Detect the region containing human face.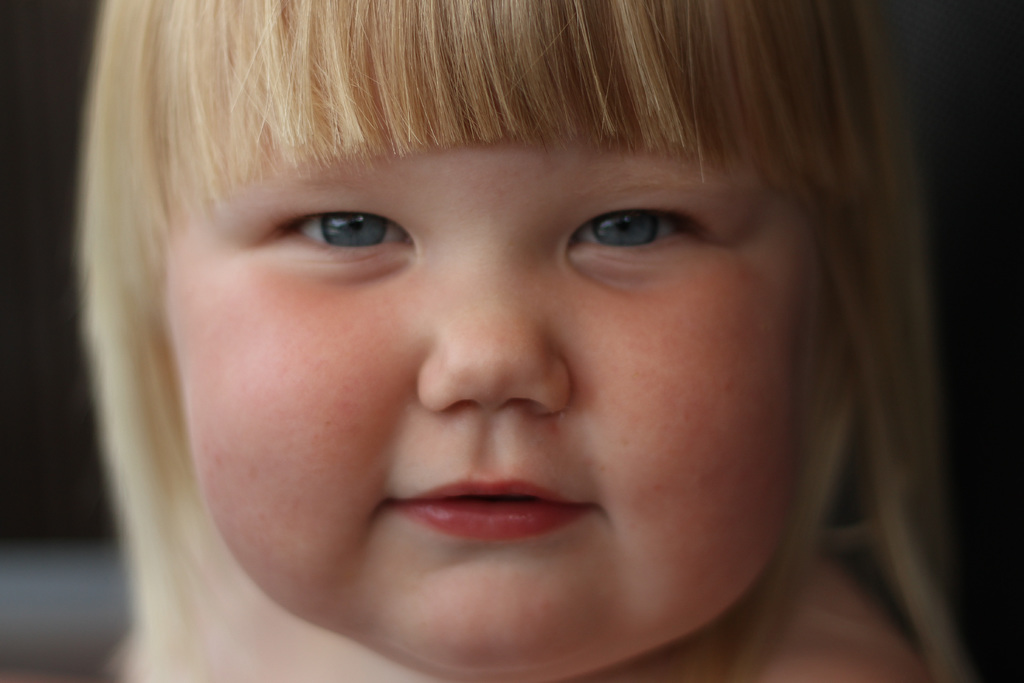
x1=169, y1=141, x2=819, y2=677.
